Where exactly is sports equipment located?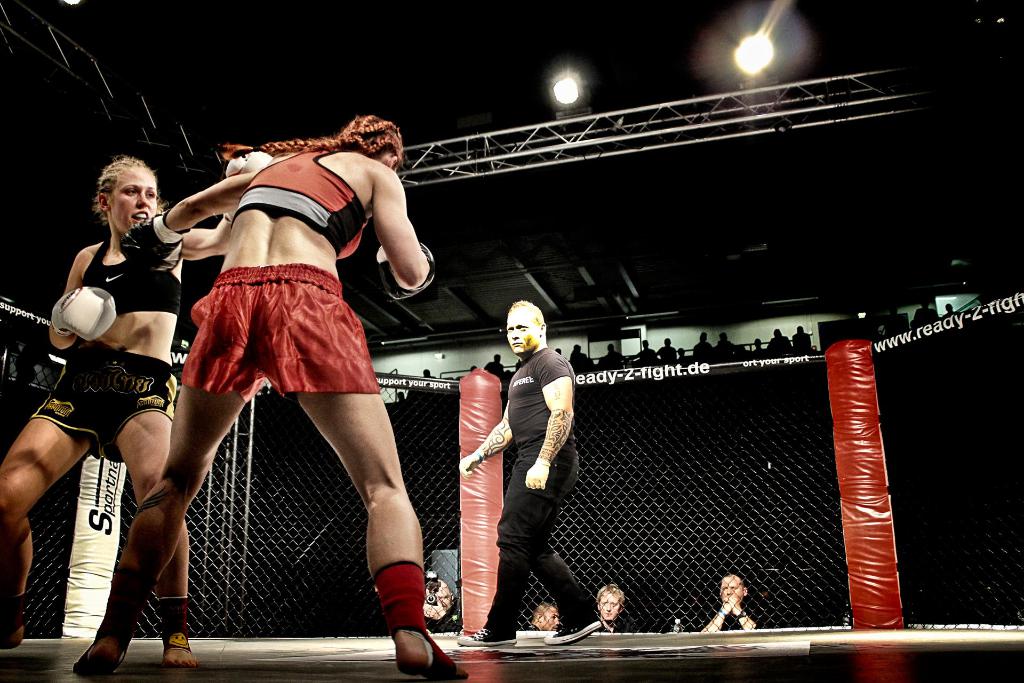
Its bounding box is 54,286,118,340.
